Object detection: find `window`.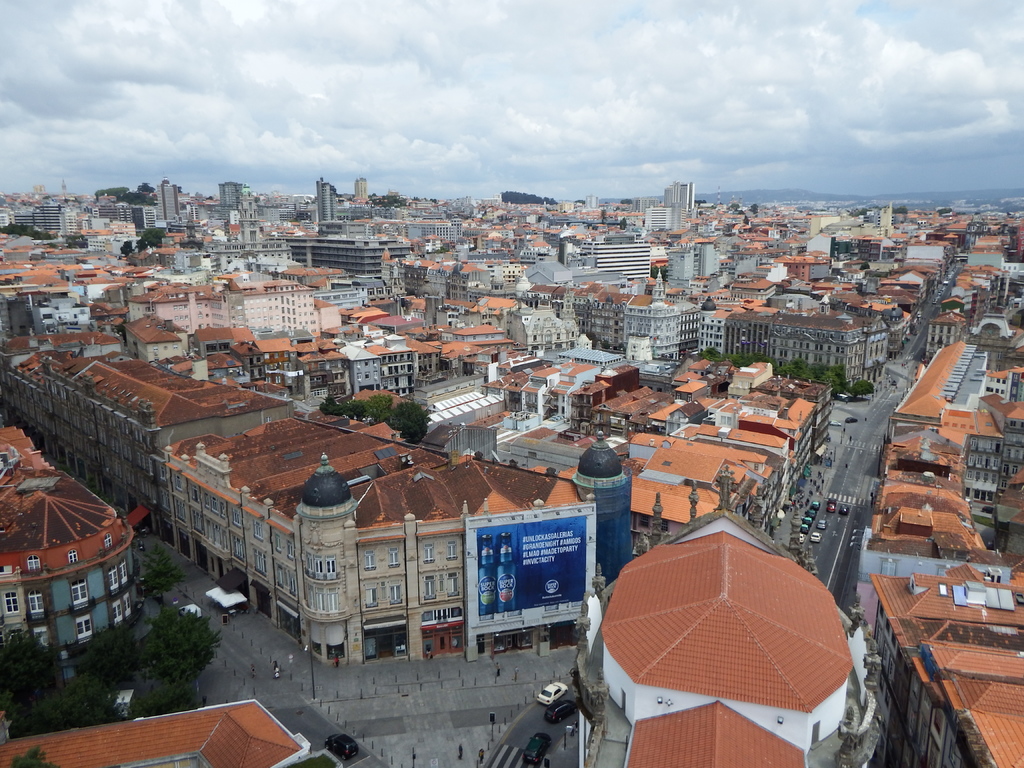
bbox=[71, 550, 80, 564].
